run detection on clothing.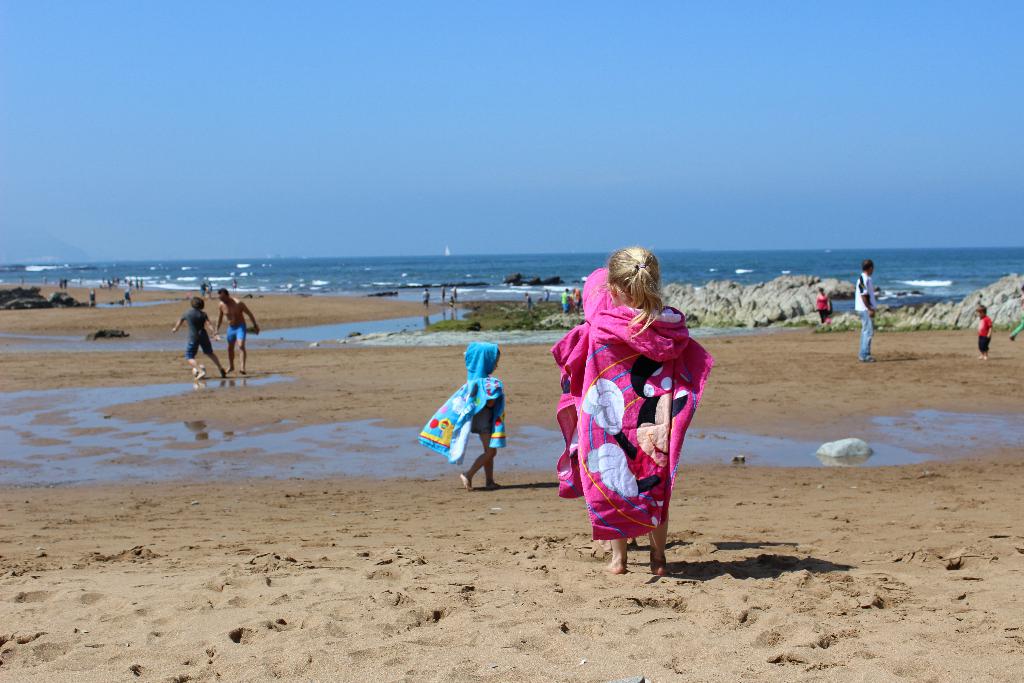
Result: 815/295/832/322.
